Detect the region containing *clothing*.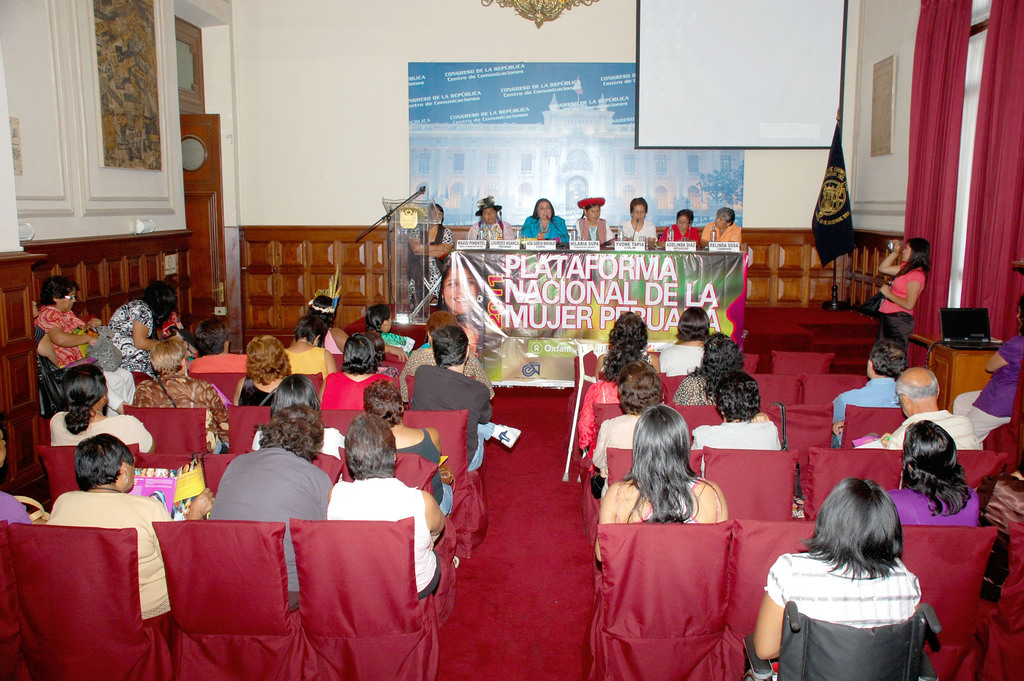
{"x1": 615, "y1": 480, "x2": 715, "y2": 524}.
